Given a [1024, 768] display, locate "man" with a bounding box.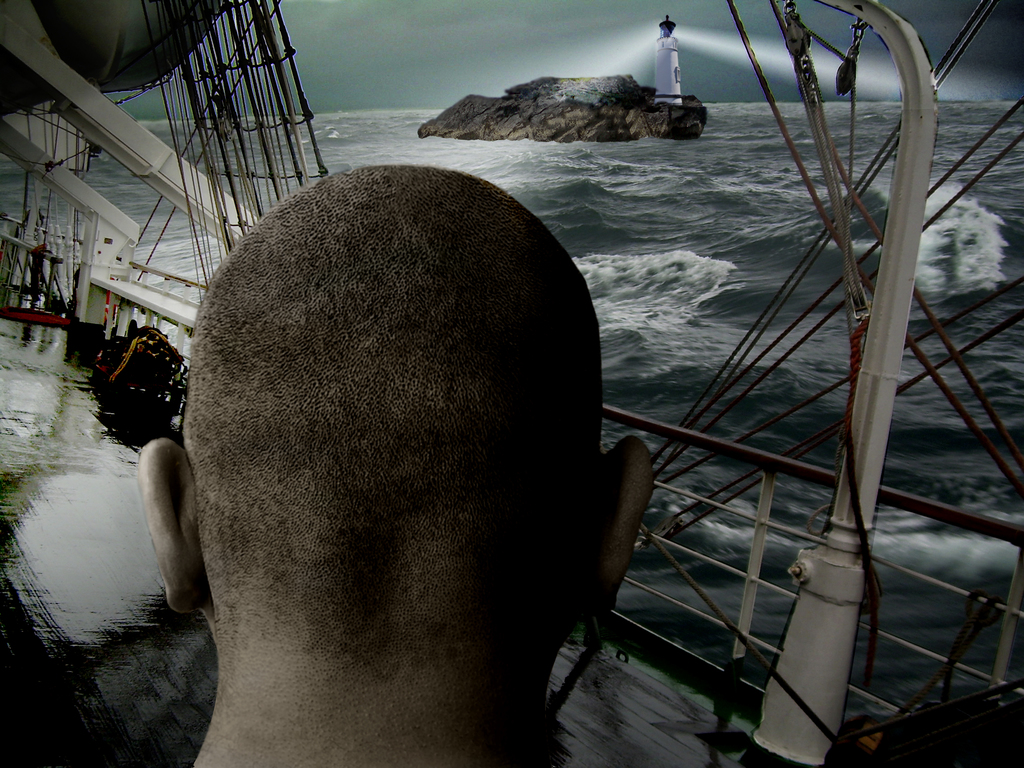
Located: 147:111:708:754.
